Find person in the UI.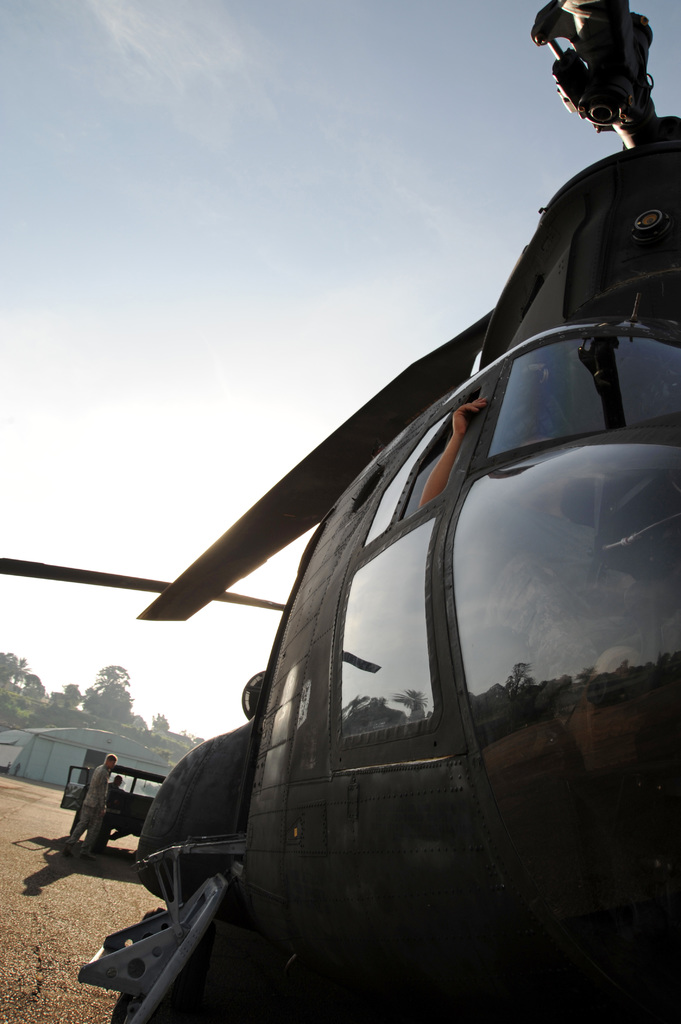
UI element at x1=421 y1=392 x2=490 y2=508.
